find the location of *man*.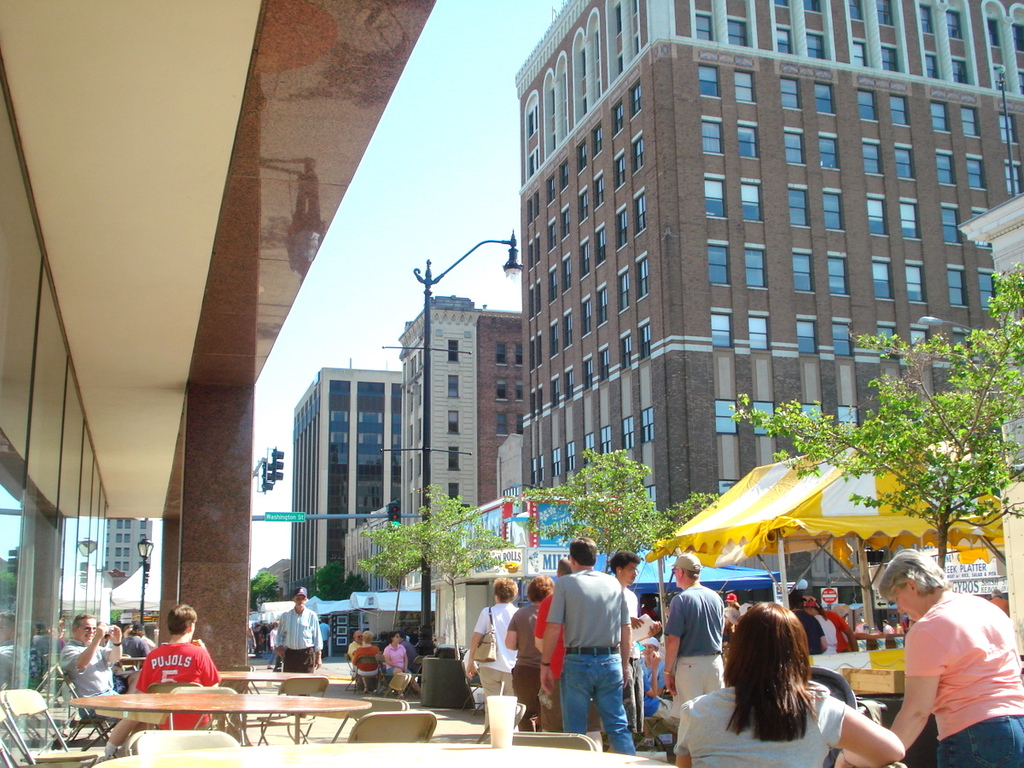
Location: [x1=60, y1=614, x2=124, y2=694].
